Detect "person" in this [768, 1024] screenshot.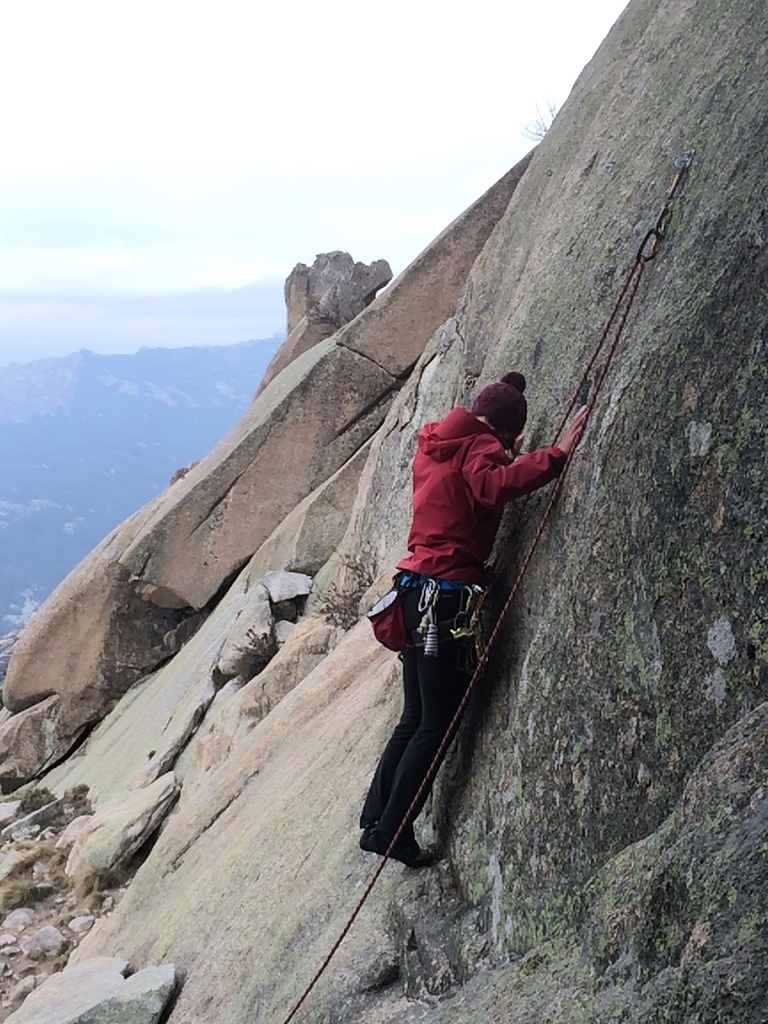
Detection: region(360, 371, 593, 865).
